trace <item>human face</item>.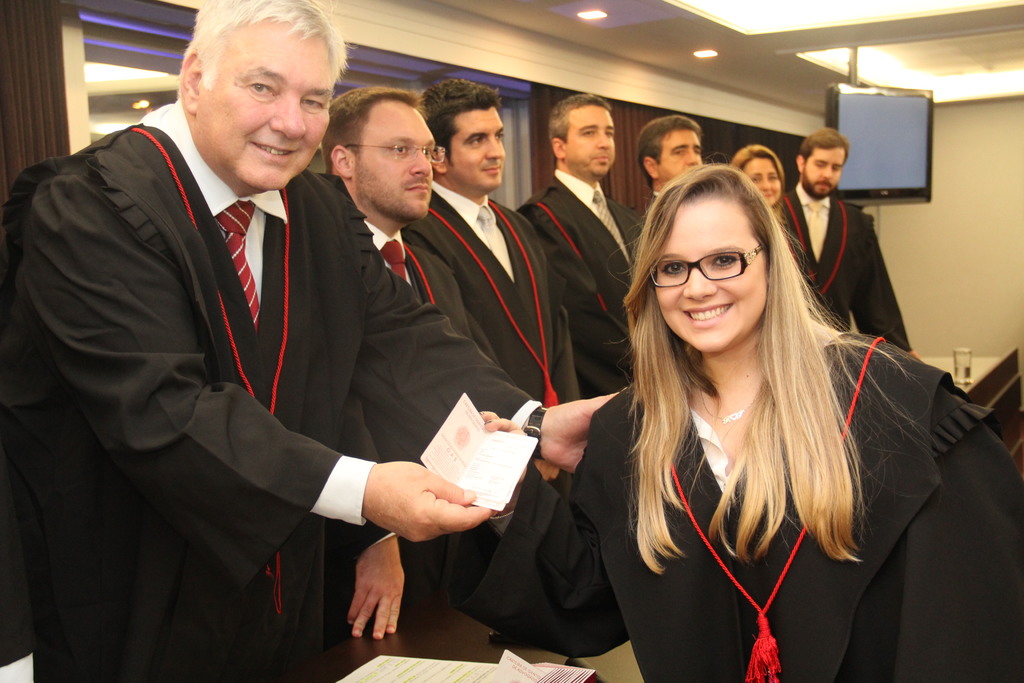
Traced to l=801, t=145, r=845, b=198.
